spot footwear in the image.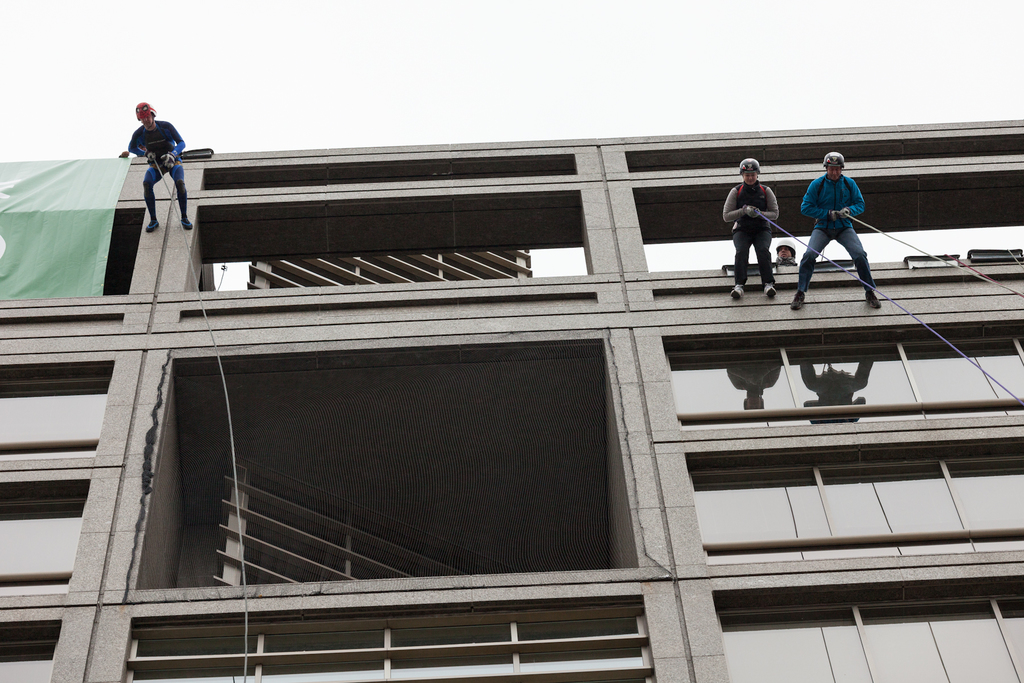
footwear found at 763, 283, 777, 299.
